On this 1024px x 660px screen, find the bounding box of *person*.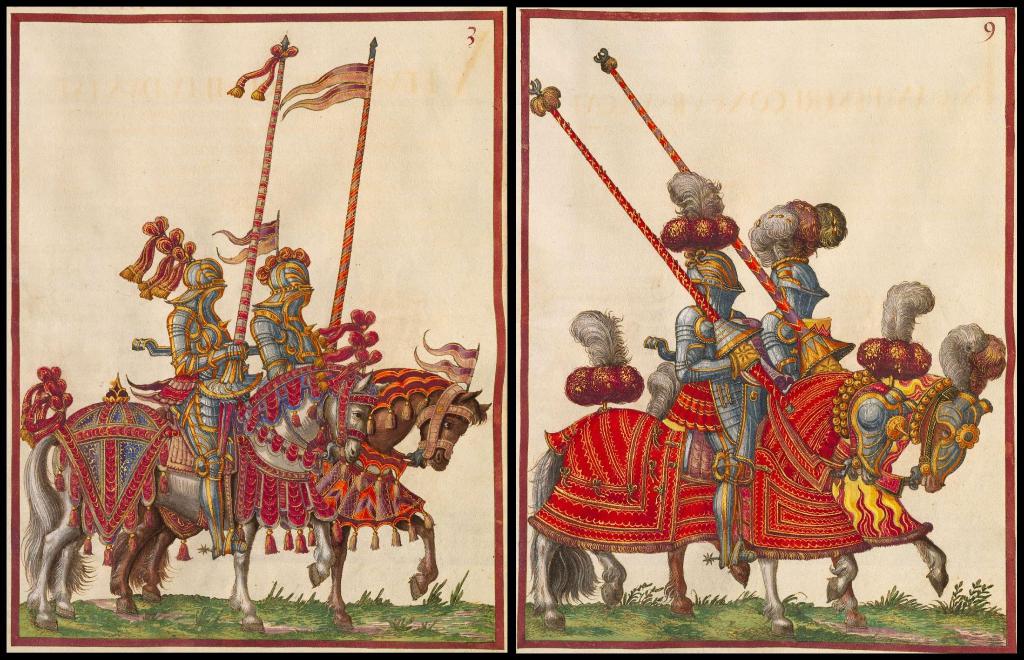
Bounding box: [x1=168, y1=263, x2=254, y2=489].
